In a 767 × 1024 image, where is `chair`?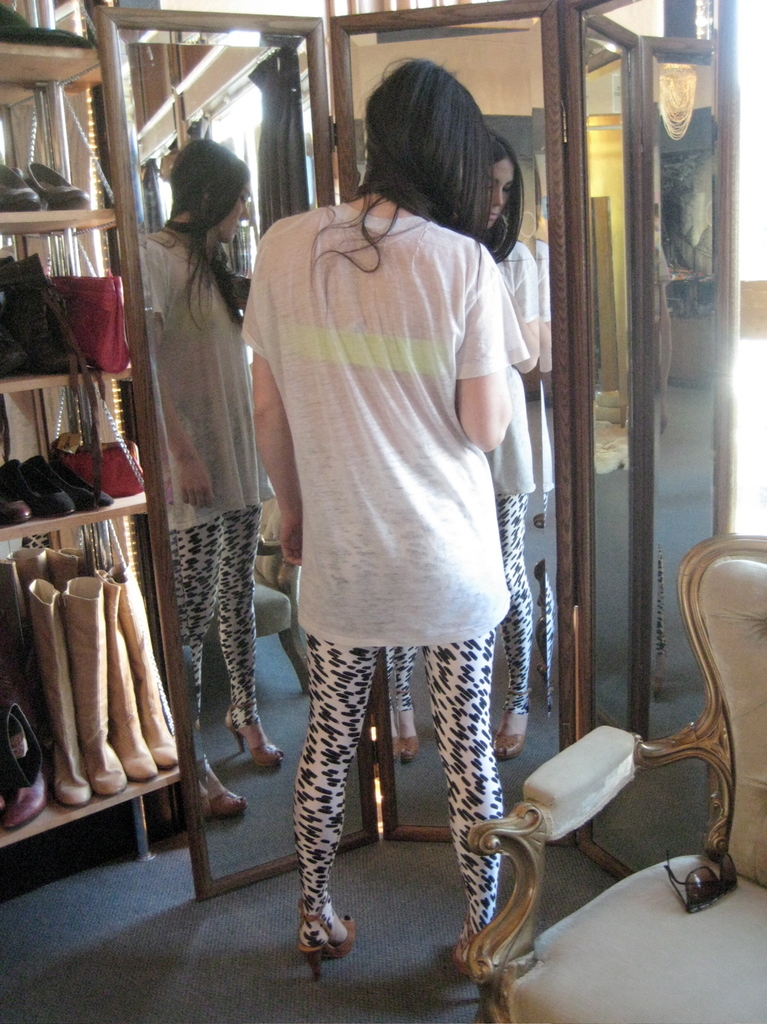
(452,516,755,993).
